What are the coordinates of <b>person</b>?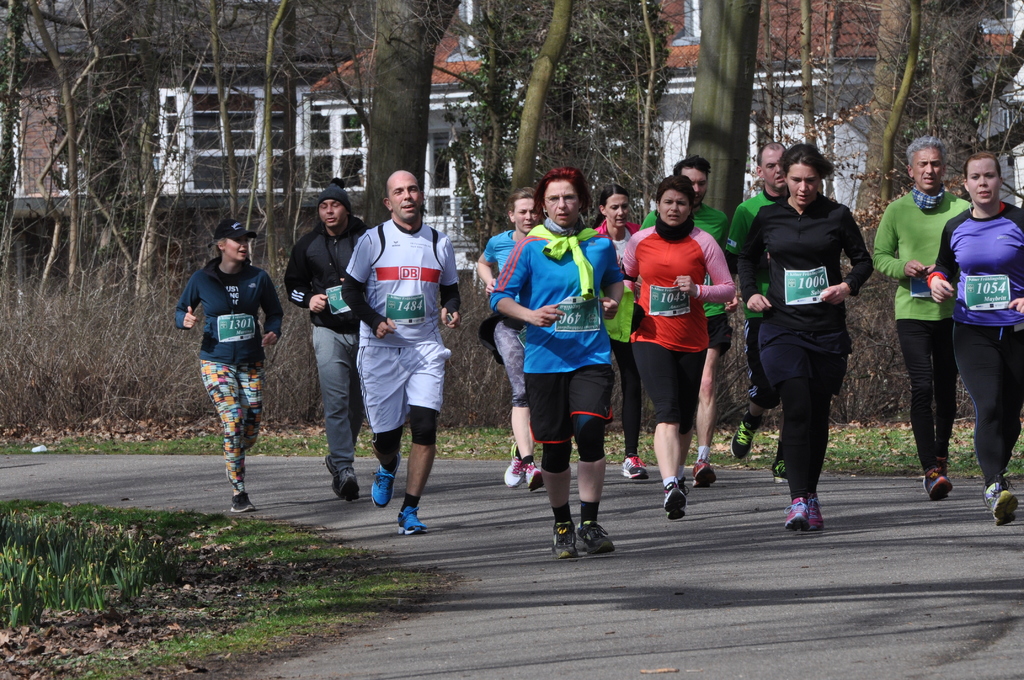
<region>284, 189, 364, 495</region>.
